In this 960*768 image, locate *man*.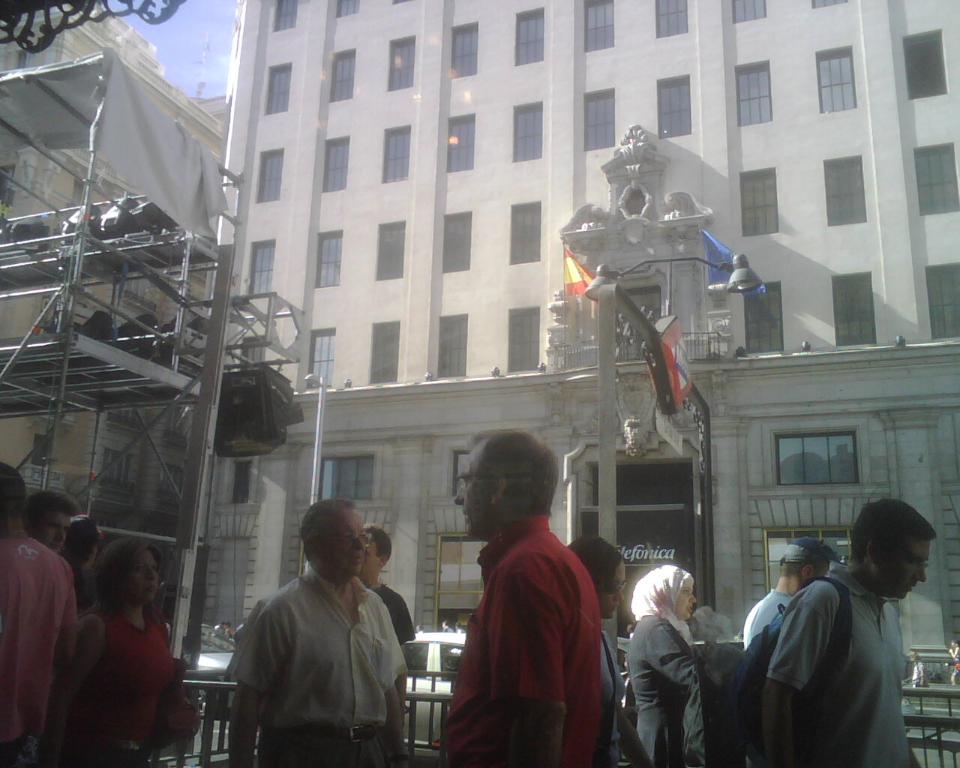
Bounding box: bbox=[3, 464, 85, 767].
